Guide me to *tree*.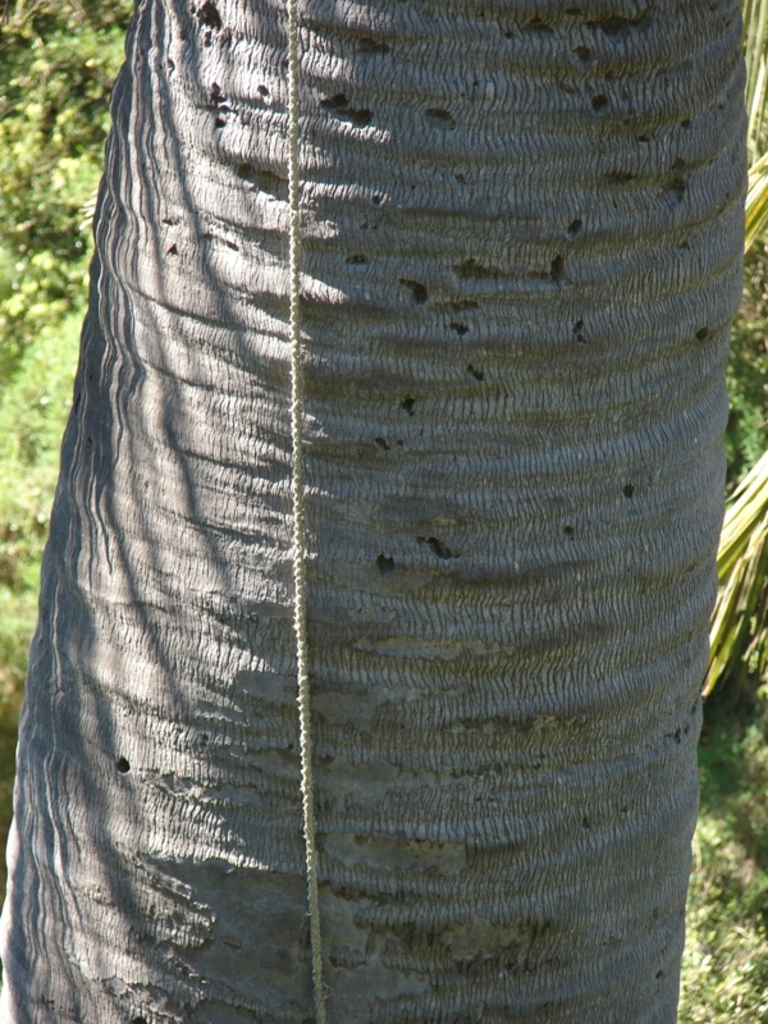
Guidance: <region>3, 12, 767, 850</region>.
